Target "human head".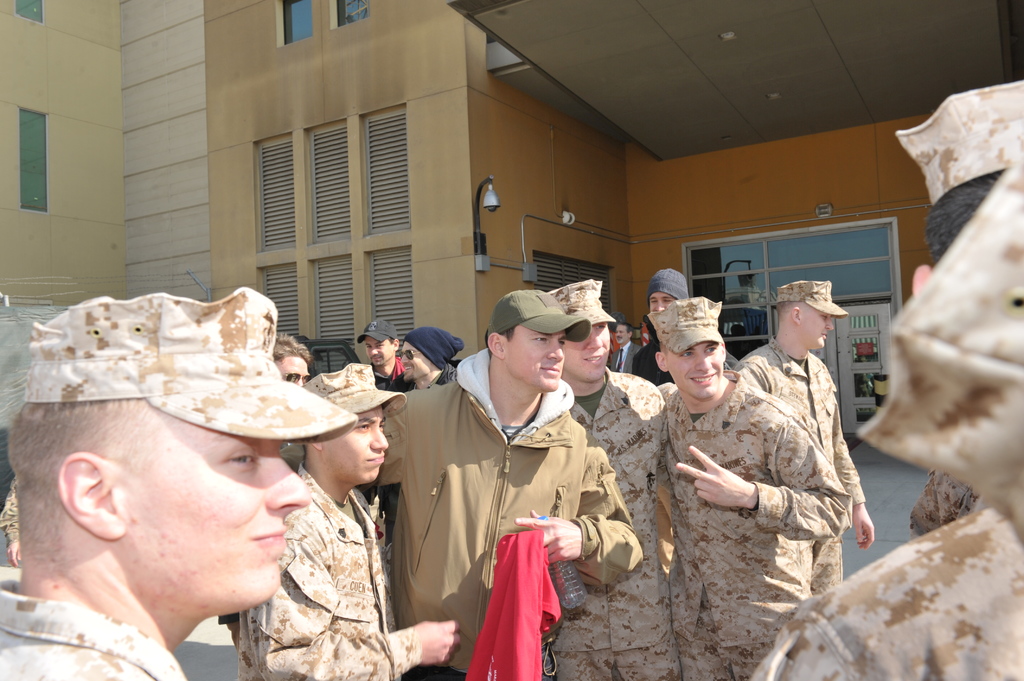
Target region: (549,272,621,377).
